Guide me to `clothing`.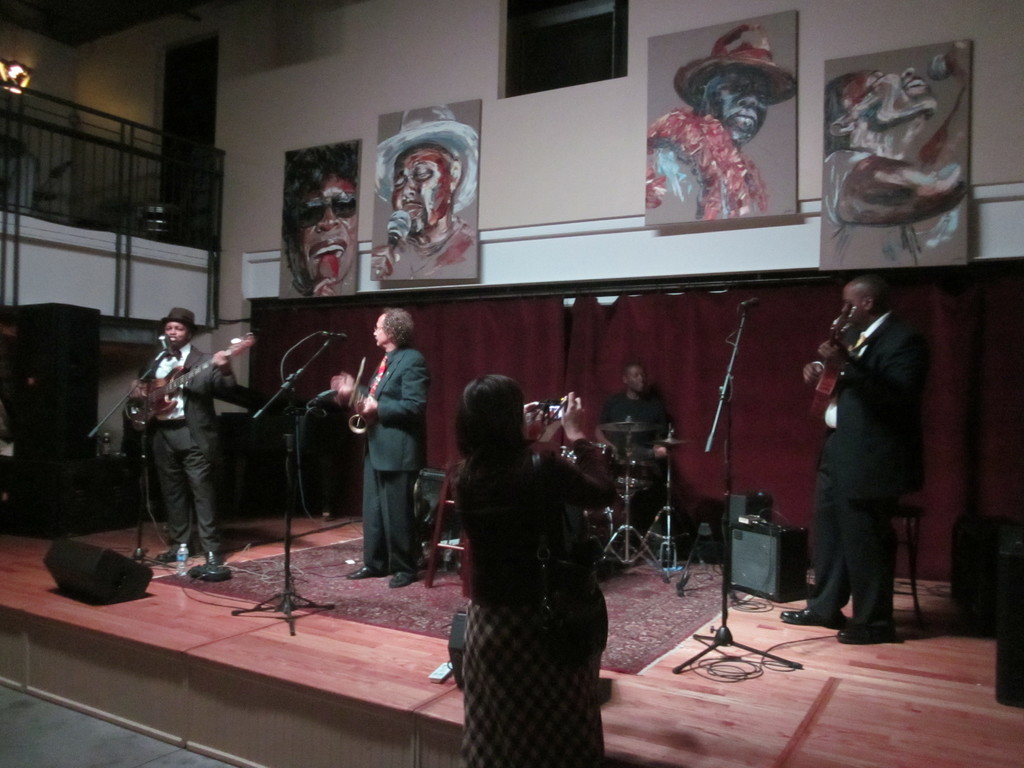
Guidance: 801/342/864/589.
